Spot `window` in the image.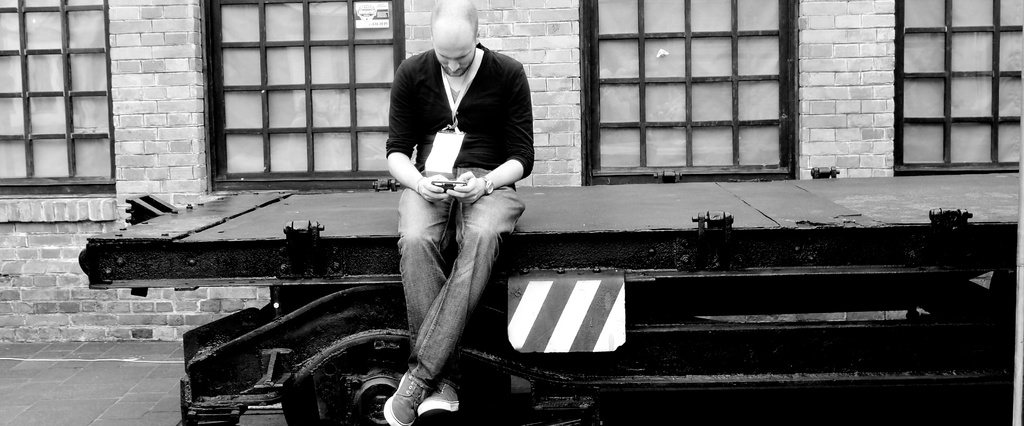
`window` found at 198, 0, 417, 184.
